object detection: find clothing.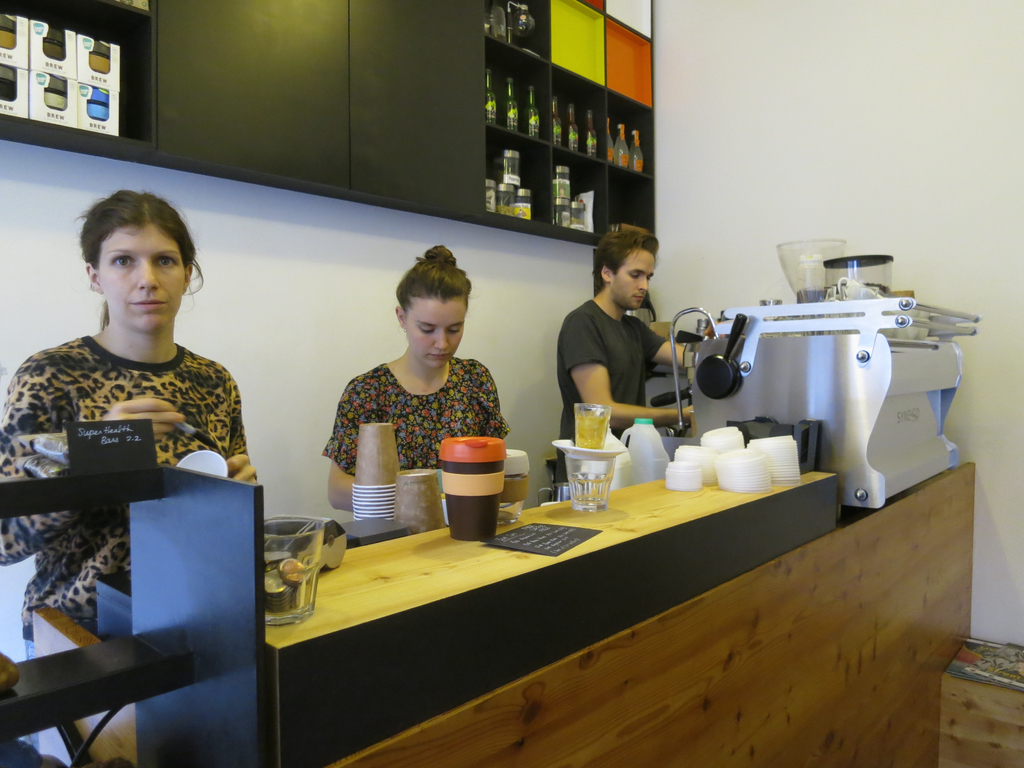
{"left": 315, "top": 353, "right": 515, "bottom": 478}.
